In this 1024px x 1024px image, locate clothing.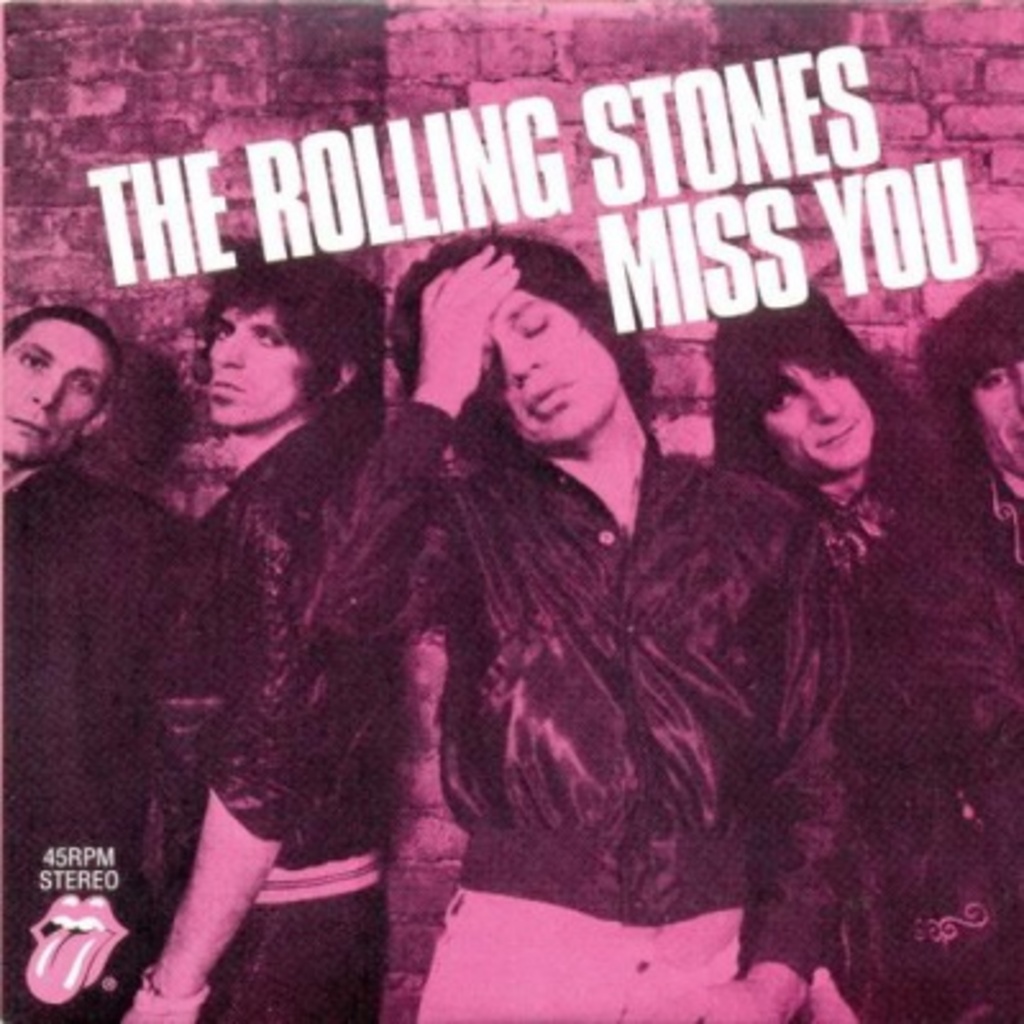
Bounding box: (left=5, top=456, right=143, bottom=1021).
